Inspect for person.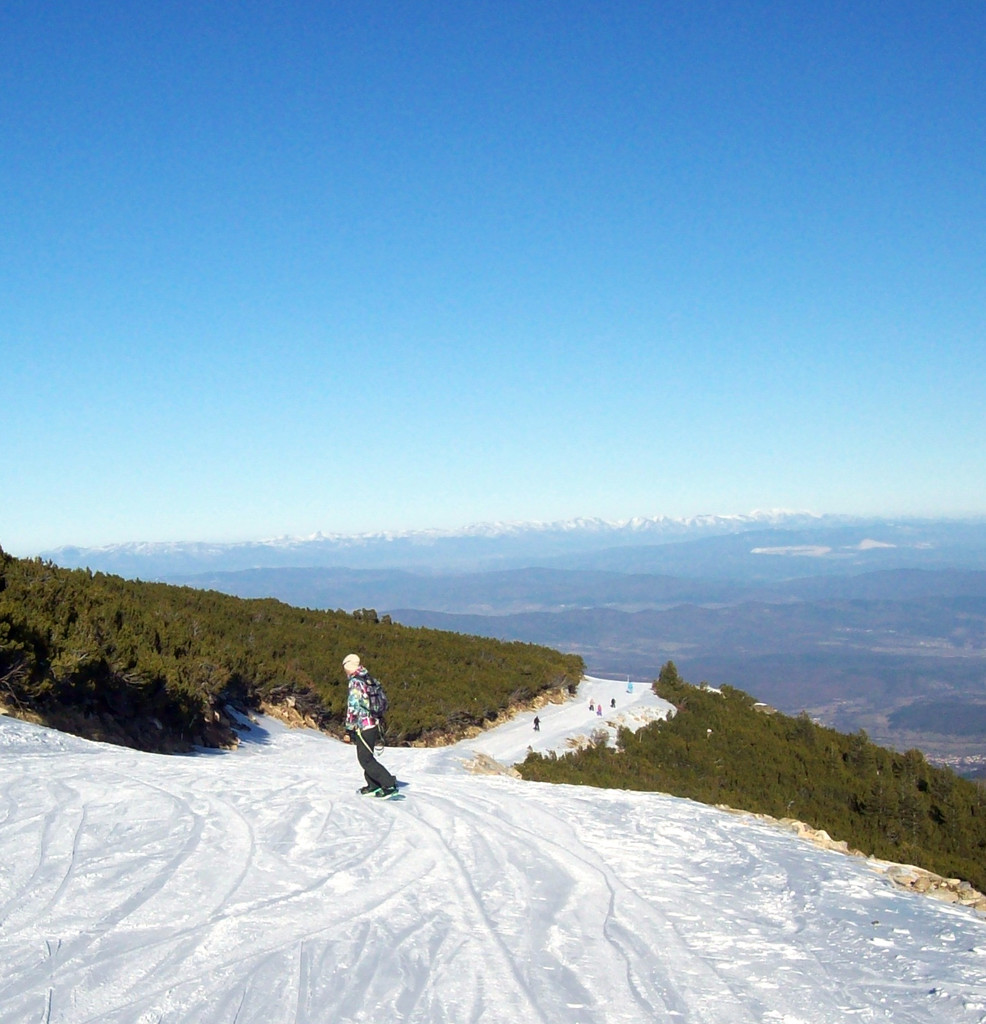
Inspection: {"x1": 343, "y1": 652, "x2": 400, "y2": 796}.
